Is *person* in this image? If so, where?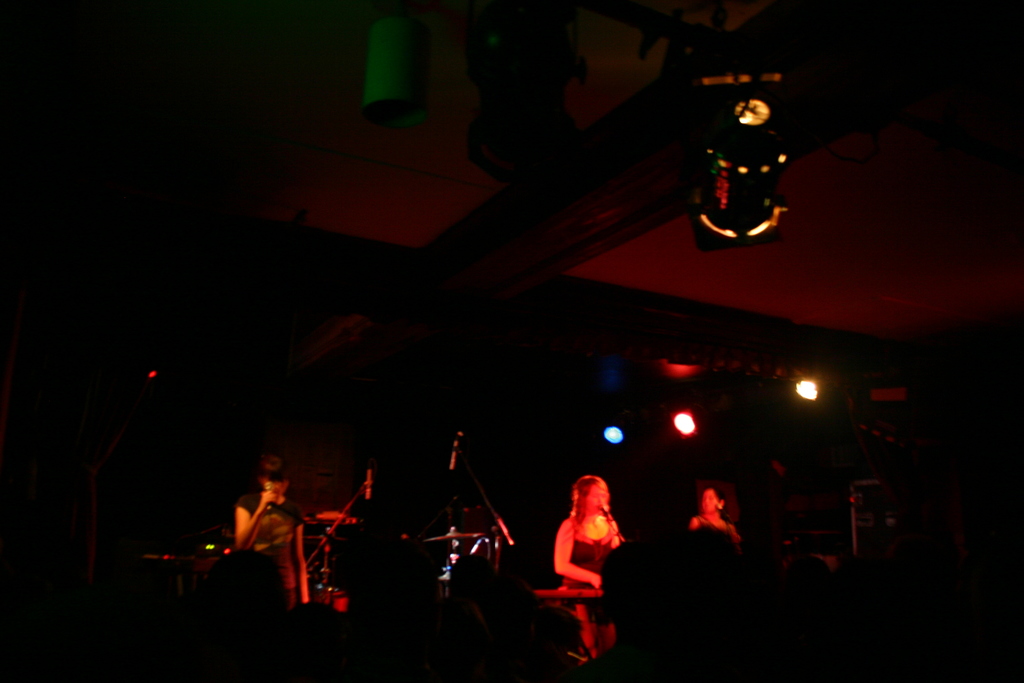
Yes, at [545,474,632,632].
